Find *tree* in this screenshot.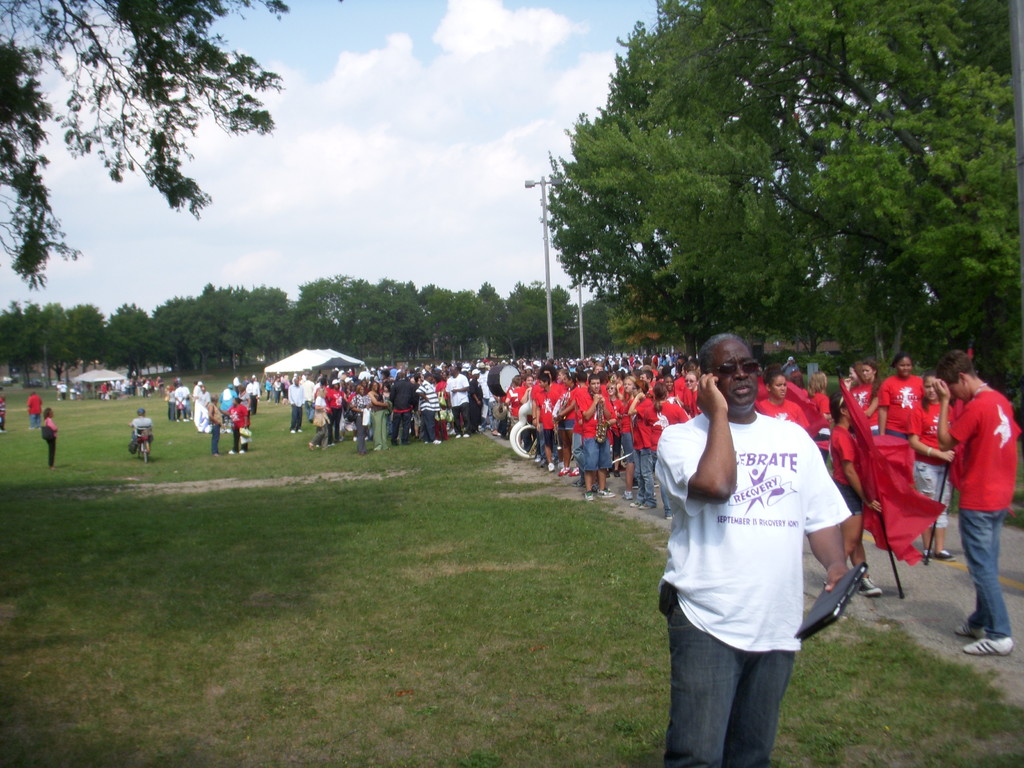
The bounding box for *tree* is x1=0 y1=0 x2=289 y2=283.
